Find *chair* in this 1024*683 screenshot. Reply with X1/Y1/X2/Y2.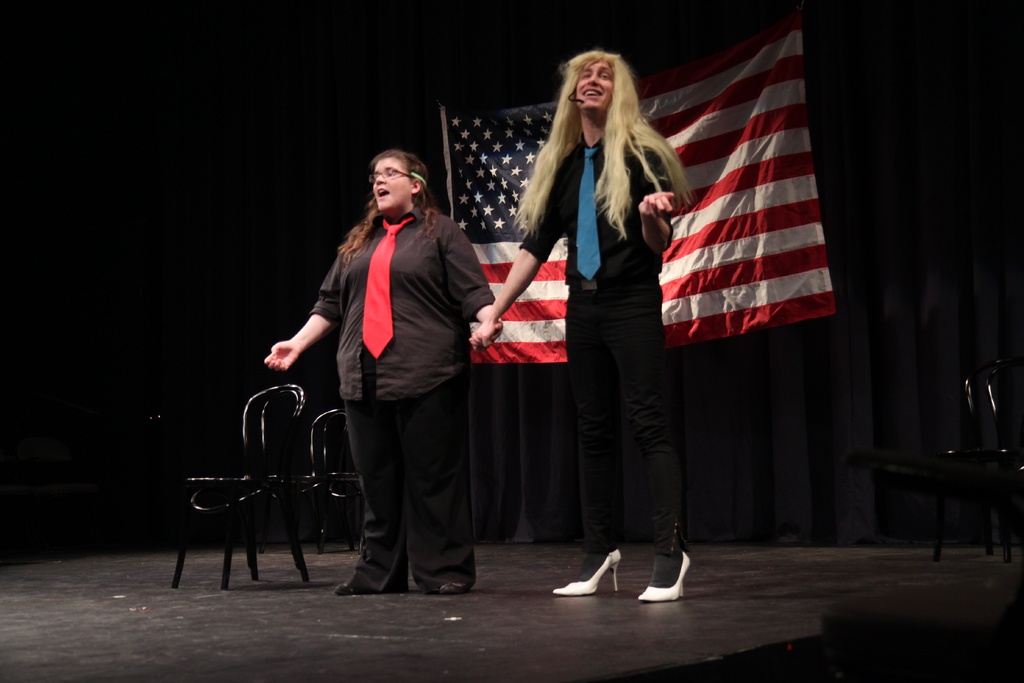
924/353/1021/584.
